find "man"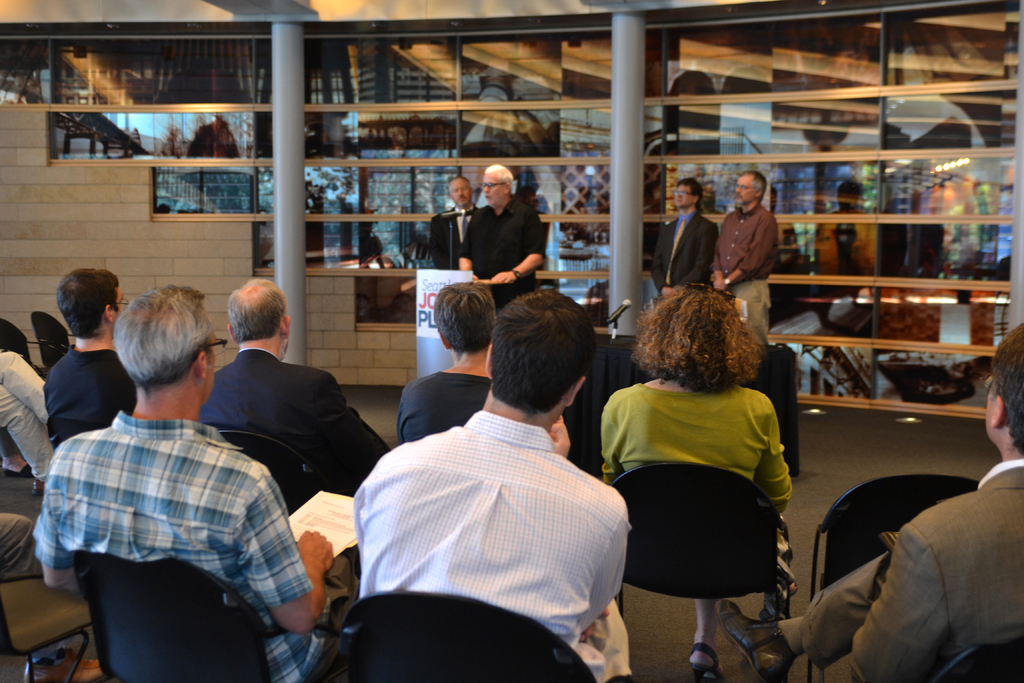
box=[429, 174, 483, 267]
